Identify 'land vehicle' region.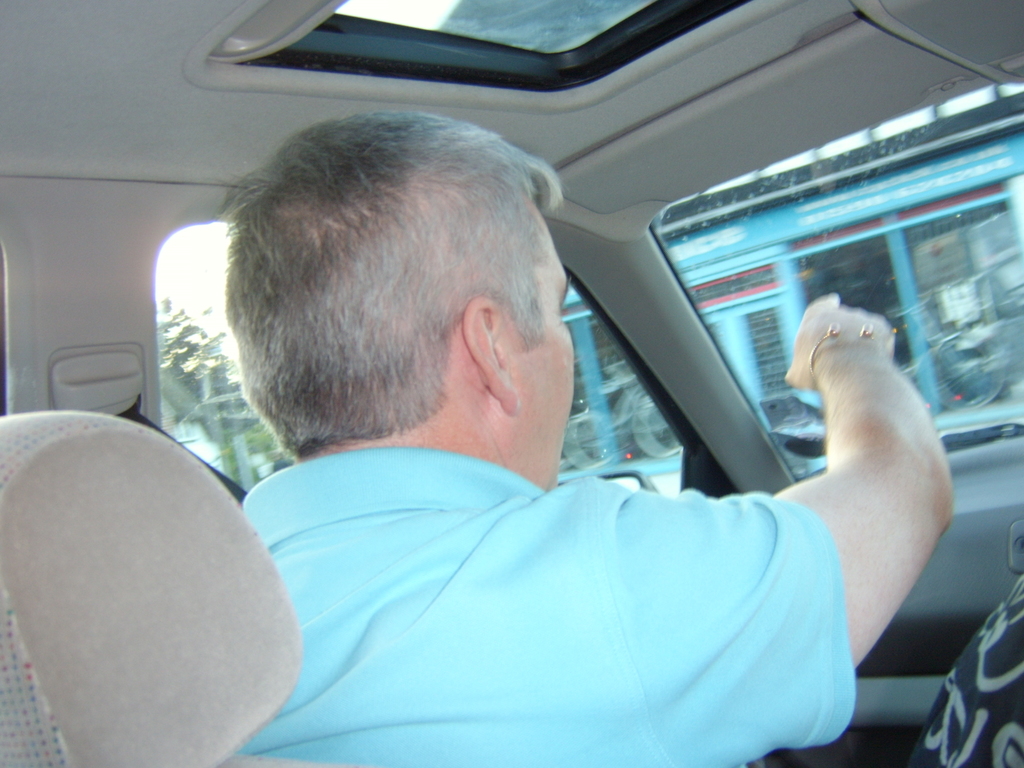
Region: BBox(0, 0, 1023, 767).
